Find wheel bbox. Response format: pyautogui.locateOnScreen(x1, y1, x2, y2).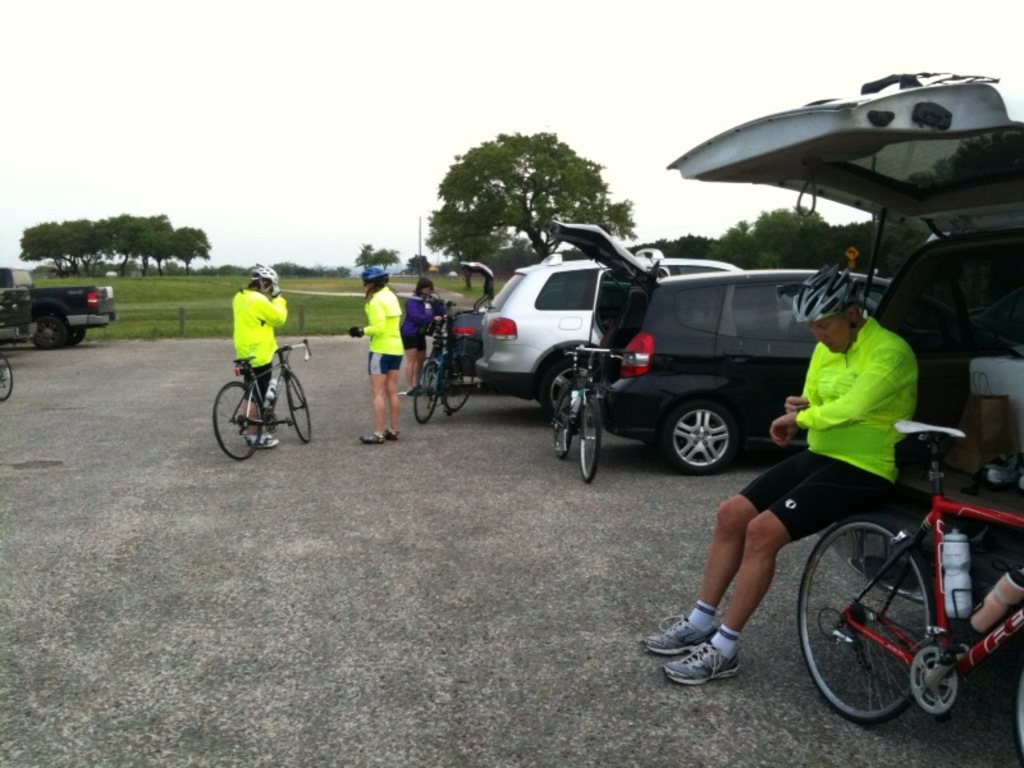
pyautogui.locateOnScreen(287, 372, 310, 444).
